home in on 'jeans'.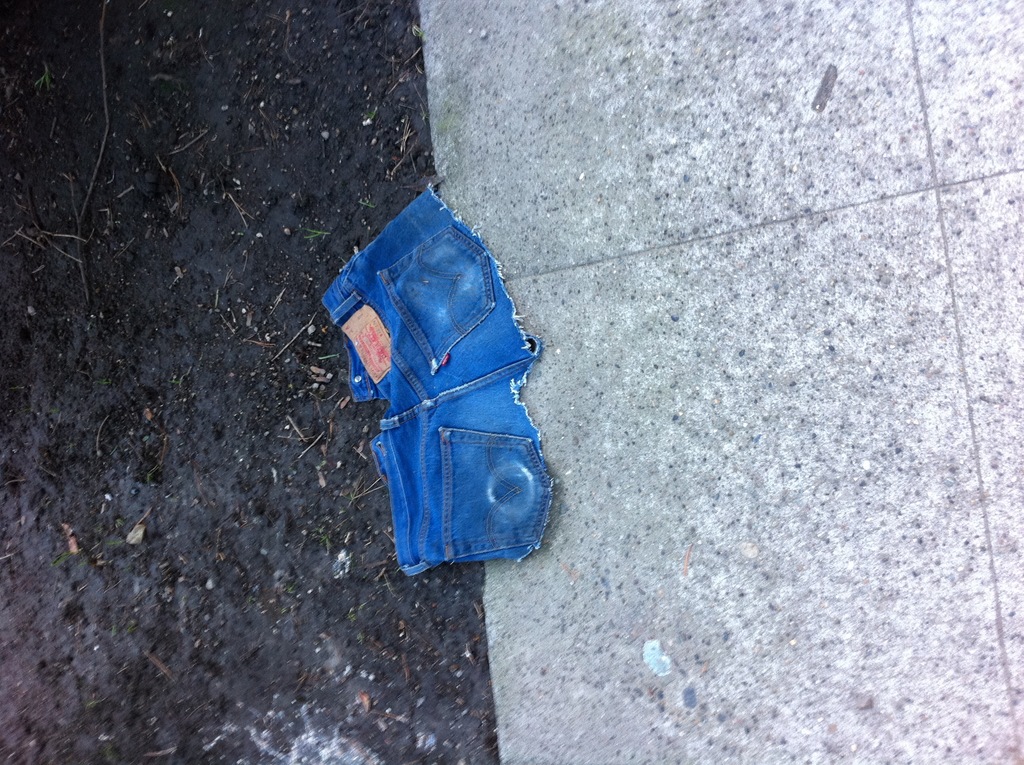
Homed in at 319, 182, 550, 575.
